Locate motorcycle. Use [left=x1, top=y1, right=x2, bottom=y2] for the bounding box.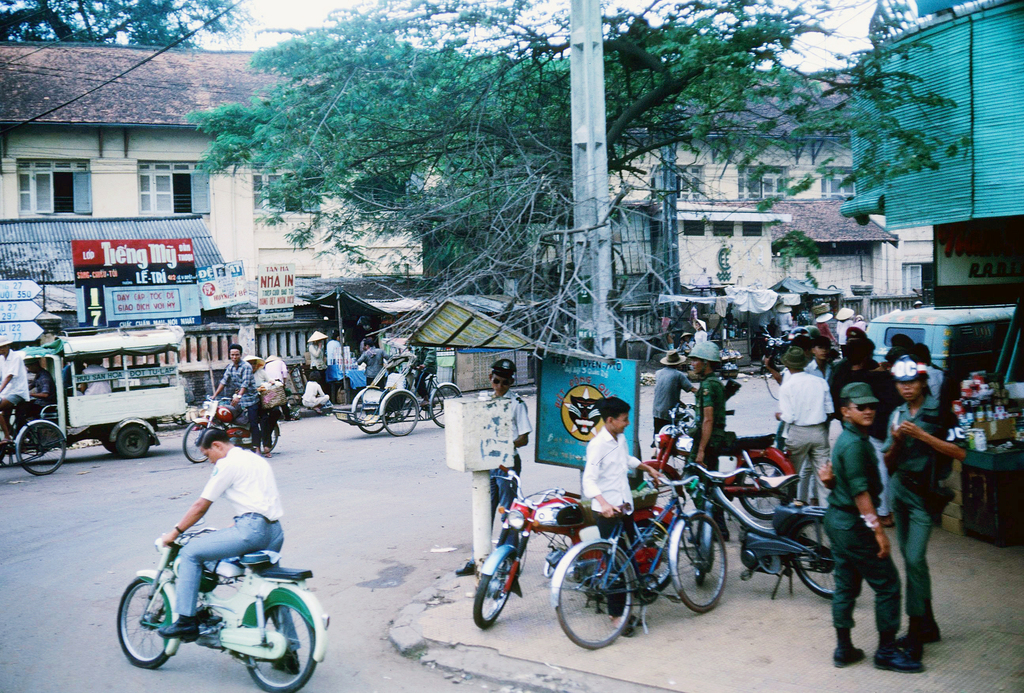
[left=474, top=465, right=675, bottom=628].
